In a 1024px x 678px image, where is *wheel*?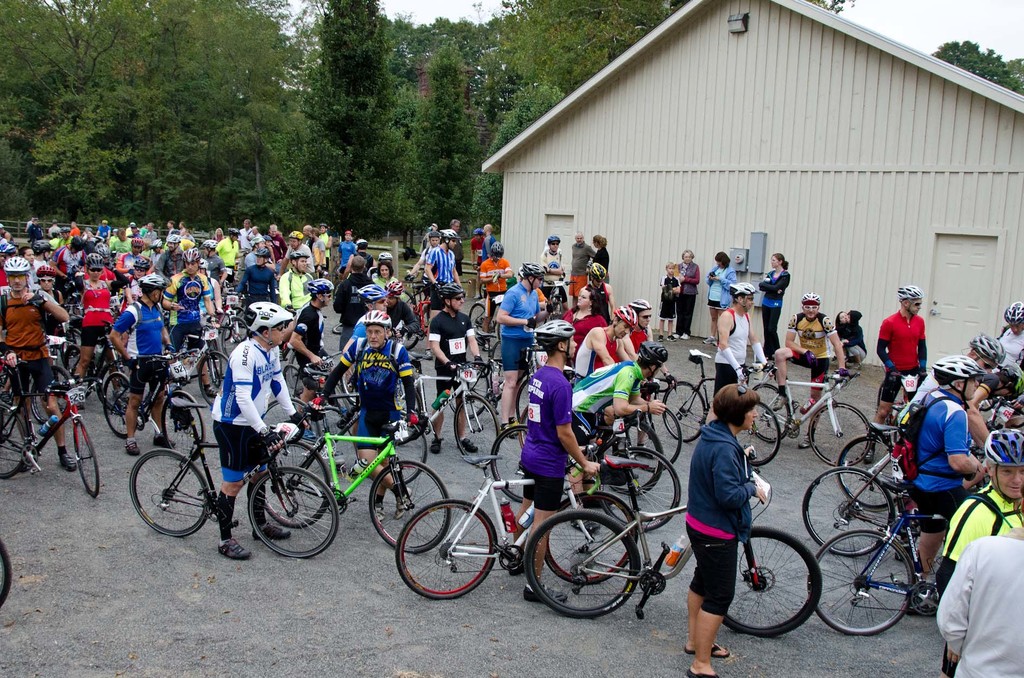
211, 337, 223, 383.
